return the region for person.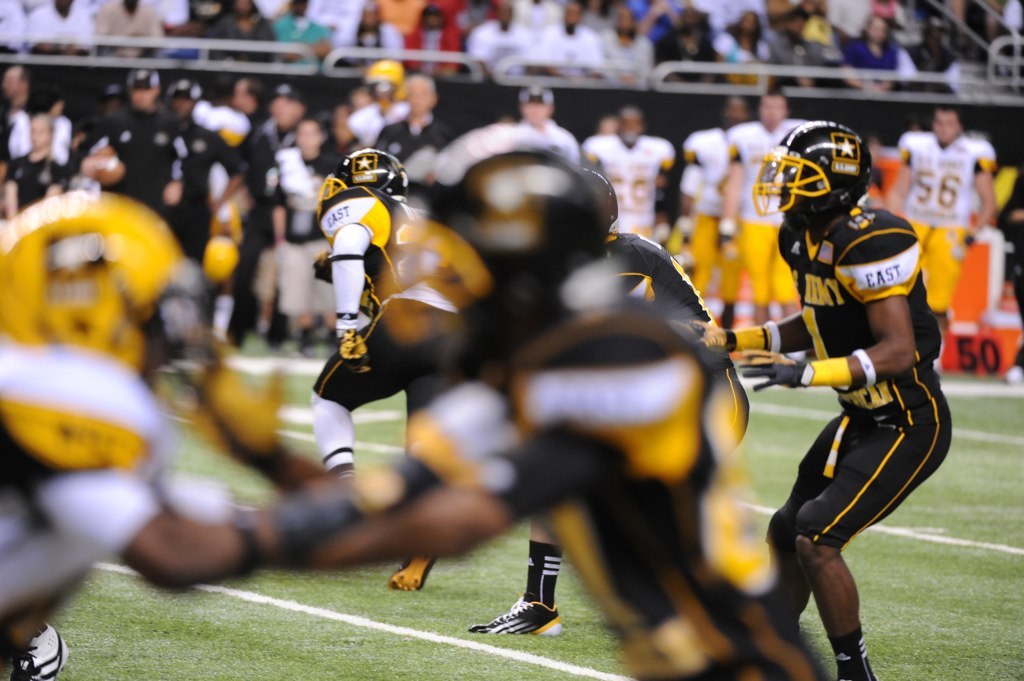
l=299, t=115, r=422, b=445.
